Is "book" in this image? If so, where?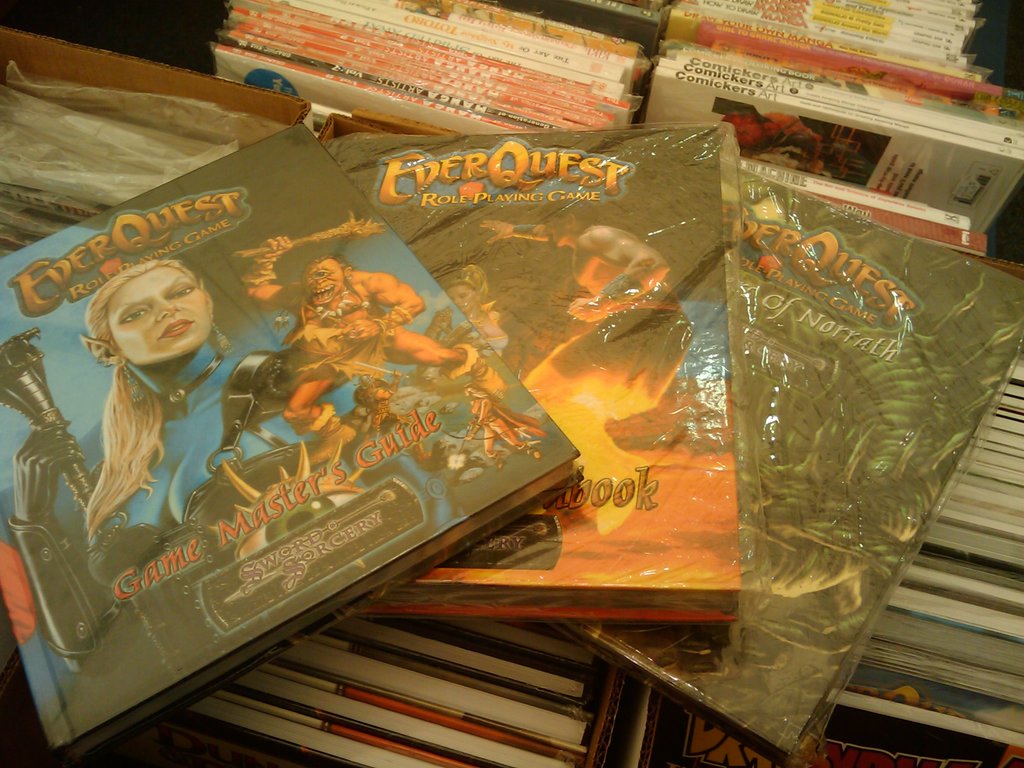
Yes, at rect(328, 127, 733, 624).
